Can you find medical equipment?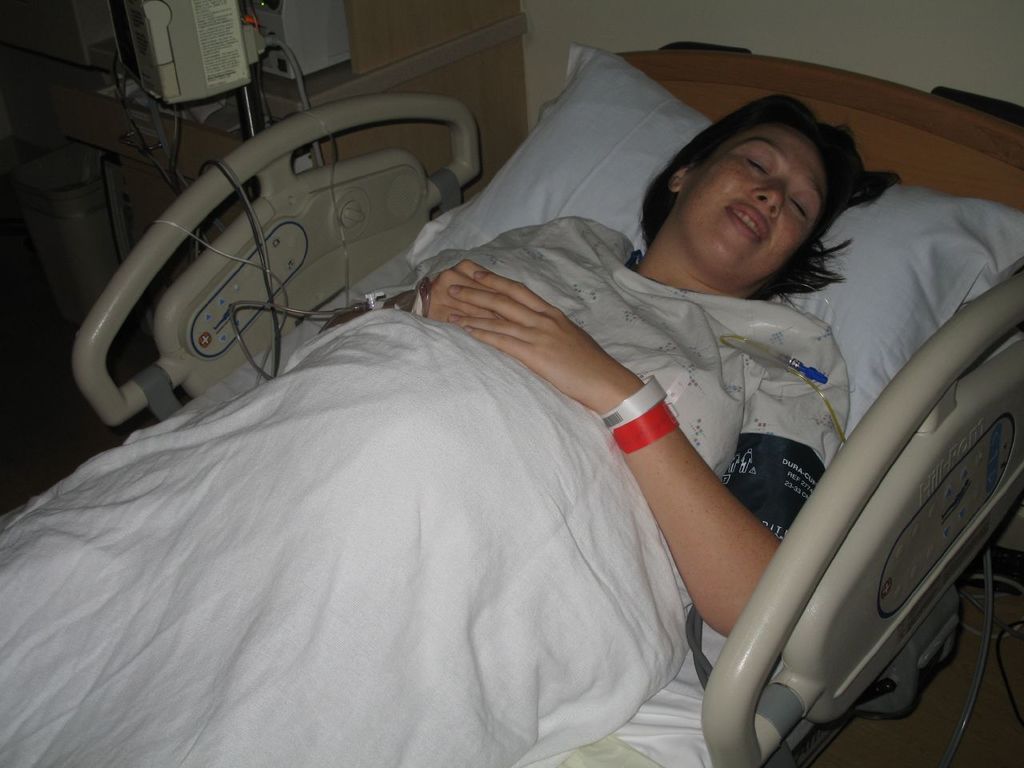
Yes, bounding box: region(104, 0, 326, 162).
